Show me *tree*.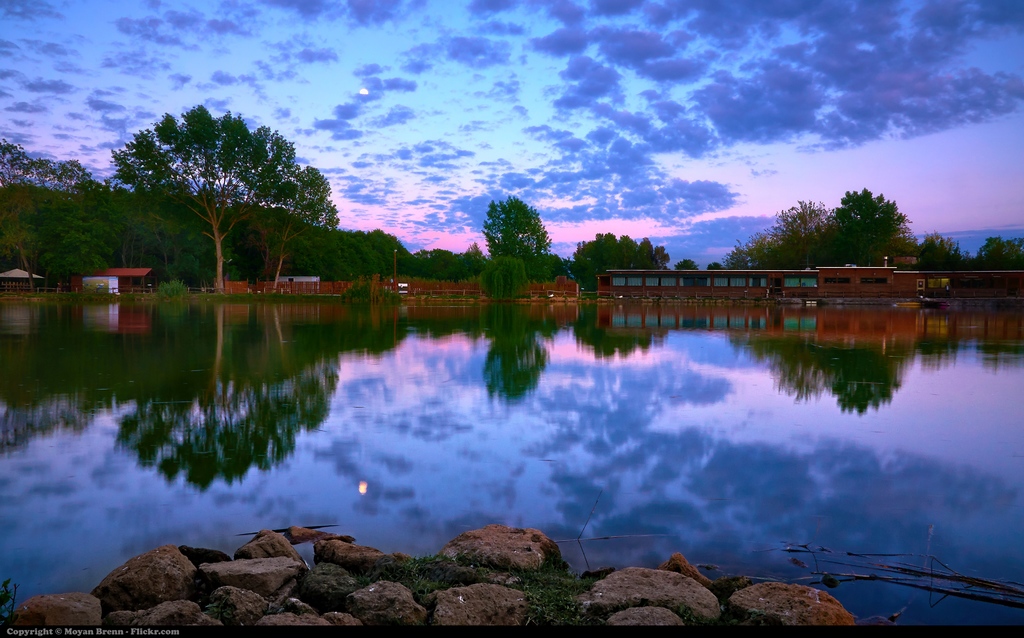
*tree* is here: BBox(706, 260, 726, 269).
